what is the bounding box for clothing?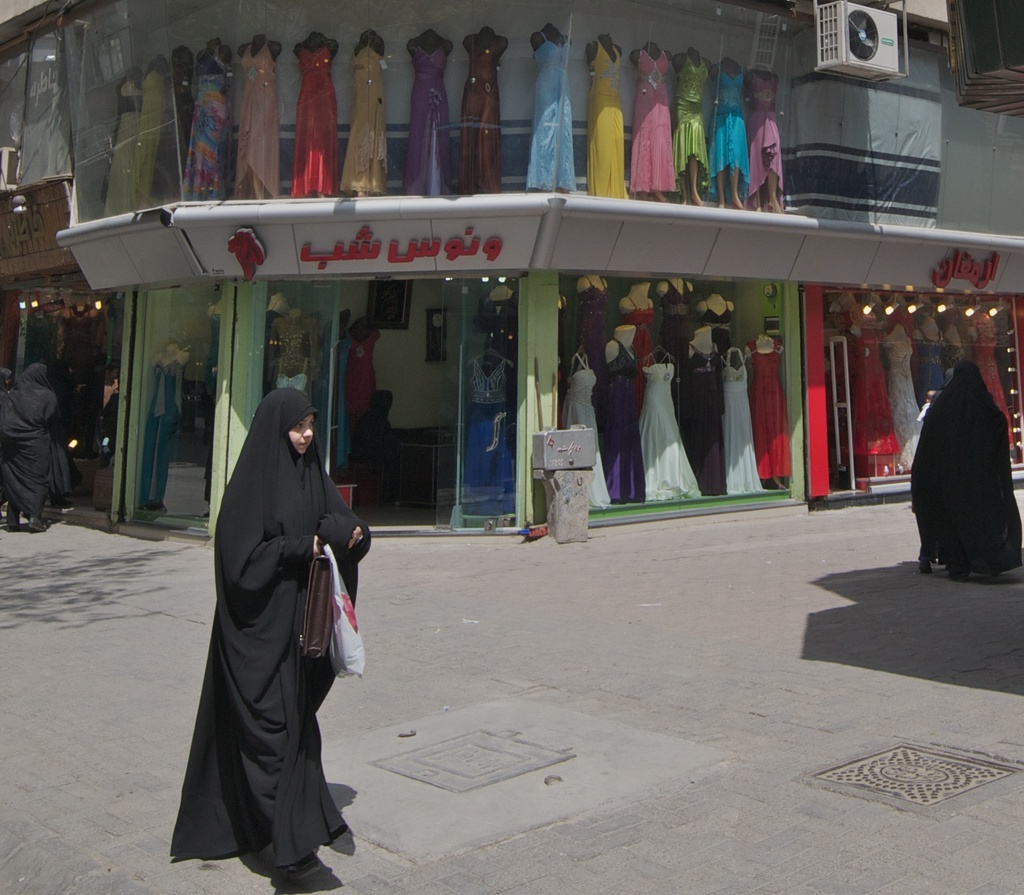
{"x1": 913, "y1": 361, "x2": 1023, "y2": 575}.
